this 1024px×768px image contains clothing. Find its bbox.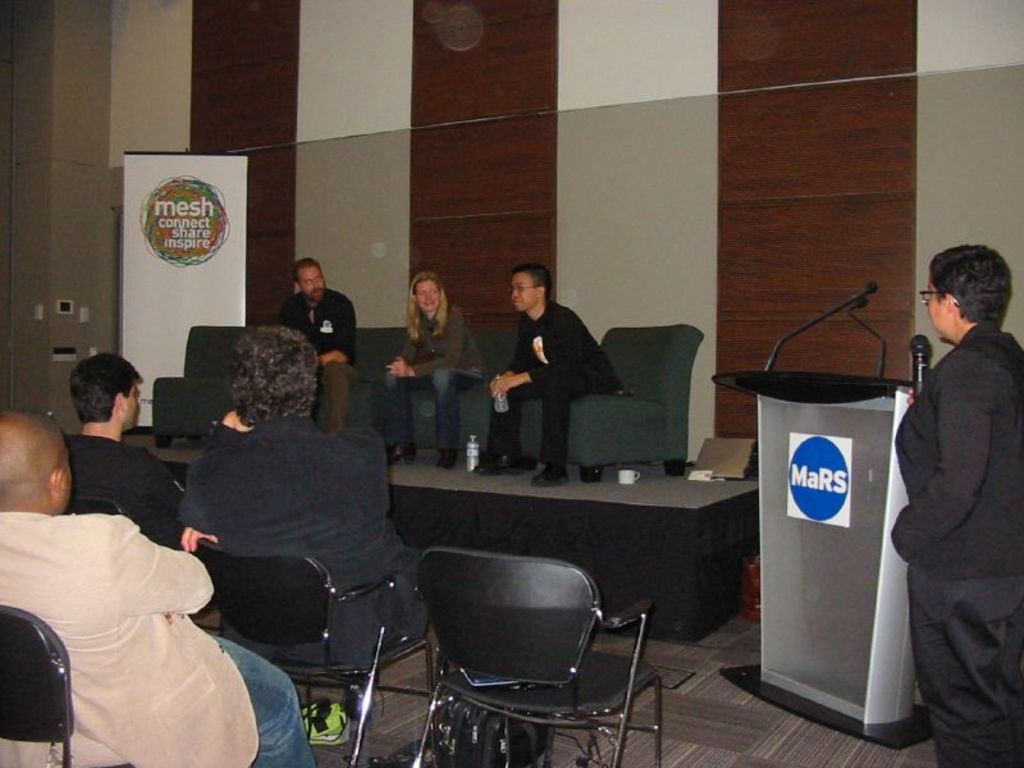
282:275:361:439.
